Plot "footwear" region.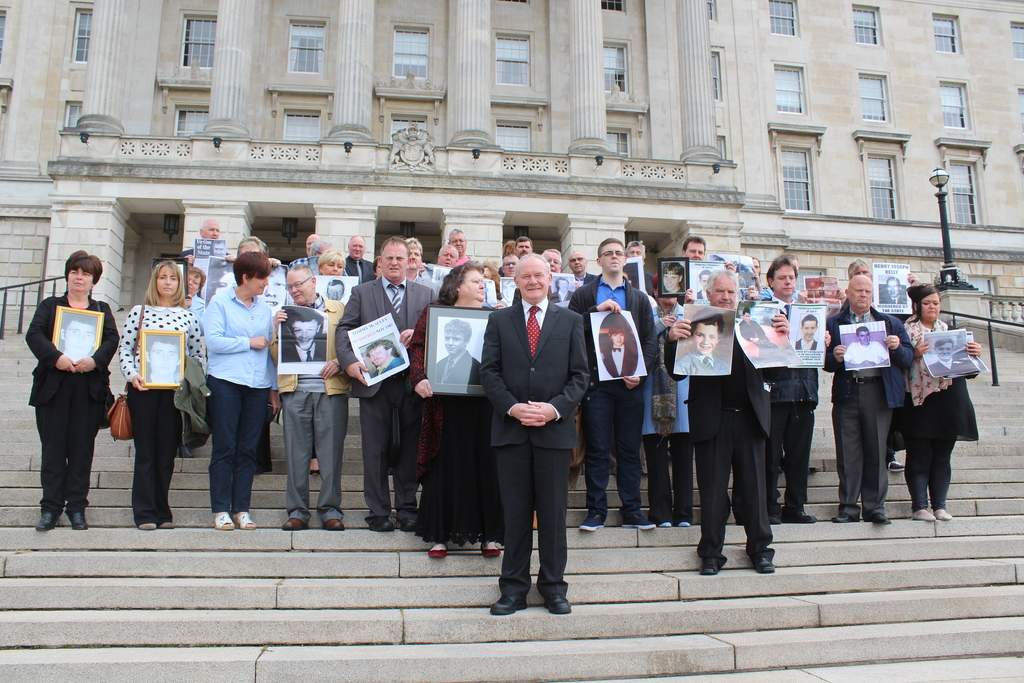
Plotted at detection(234, 512, 257, 532).
